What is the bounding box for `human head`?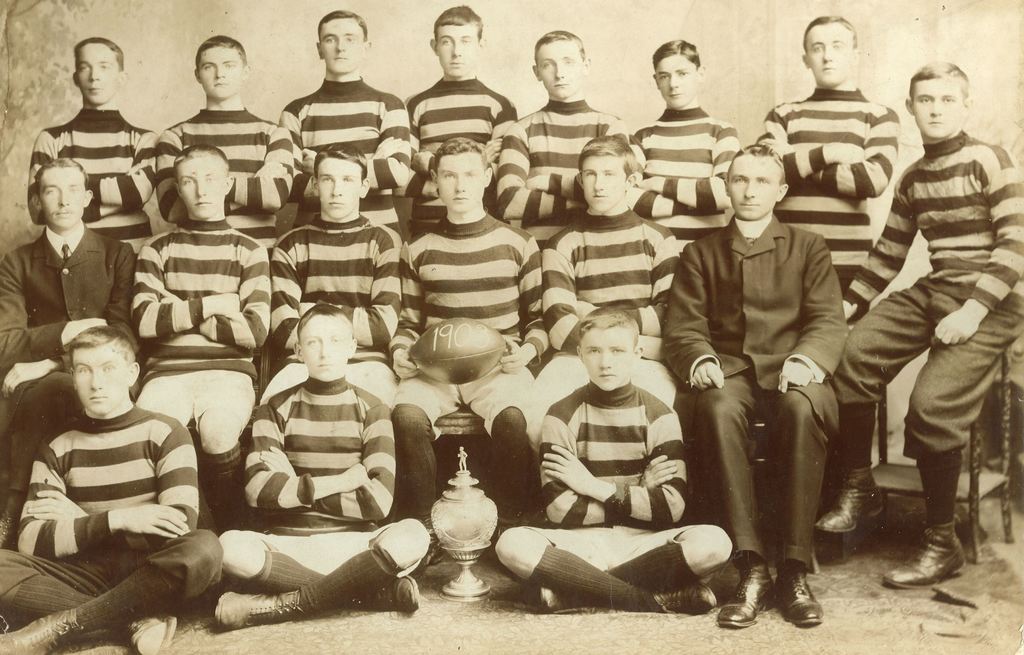
<region>724, 145, 790, 220</region>.
